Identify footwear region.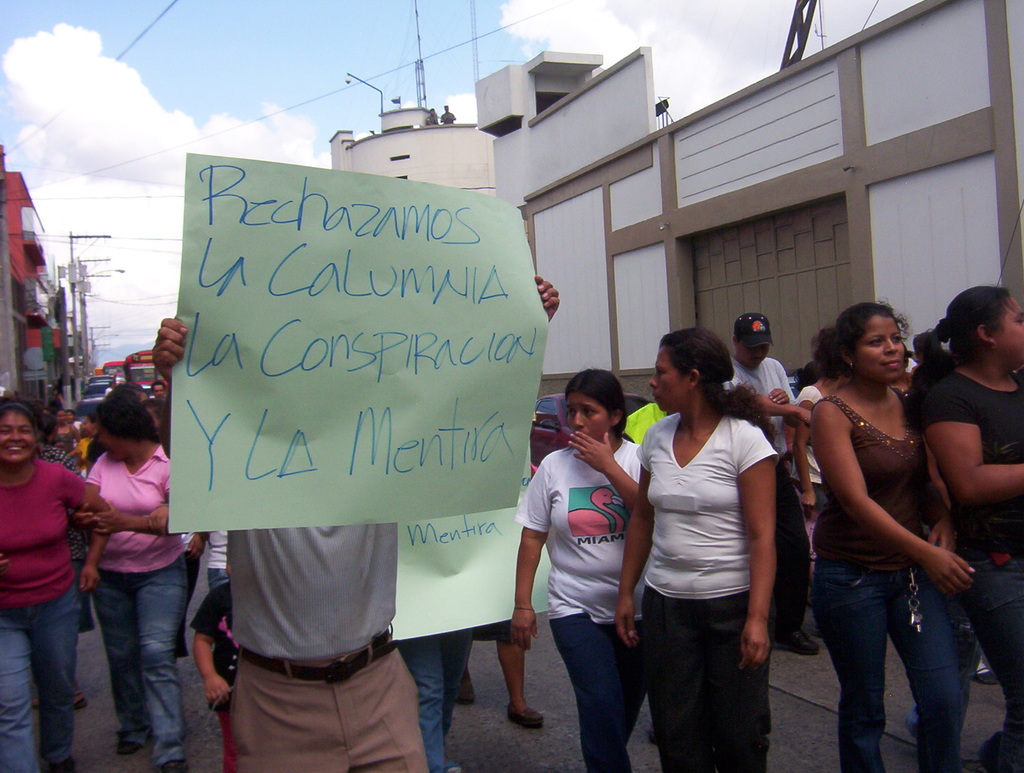
Region: bbox(161, 761, 188, 772).
